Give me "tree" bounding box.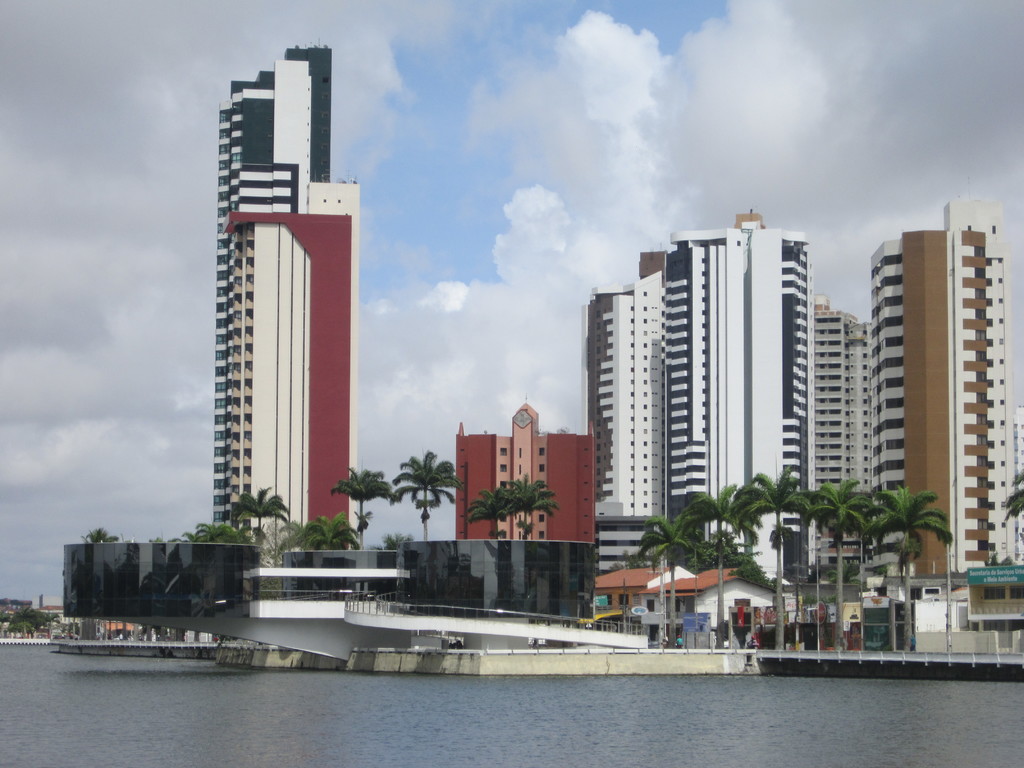
locate(825, 564, 868, 586).
